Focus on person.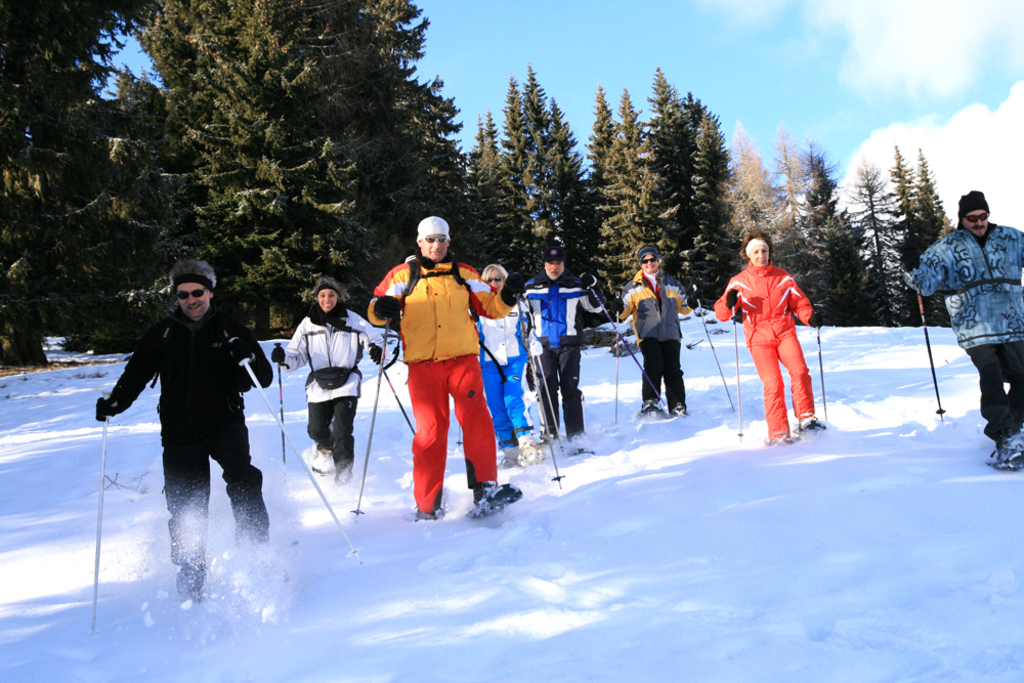
Focused at box(487, 263, 543, 467).
